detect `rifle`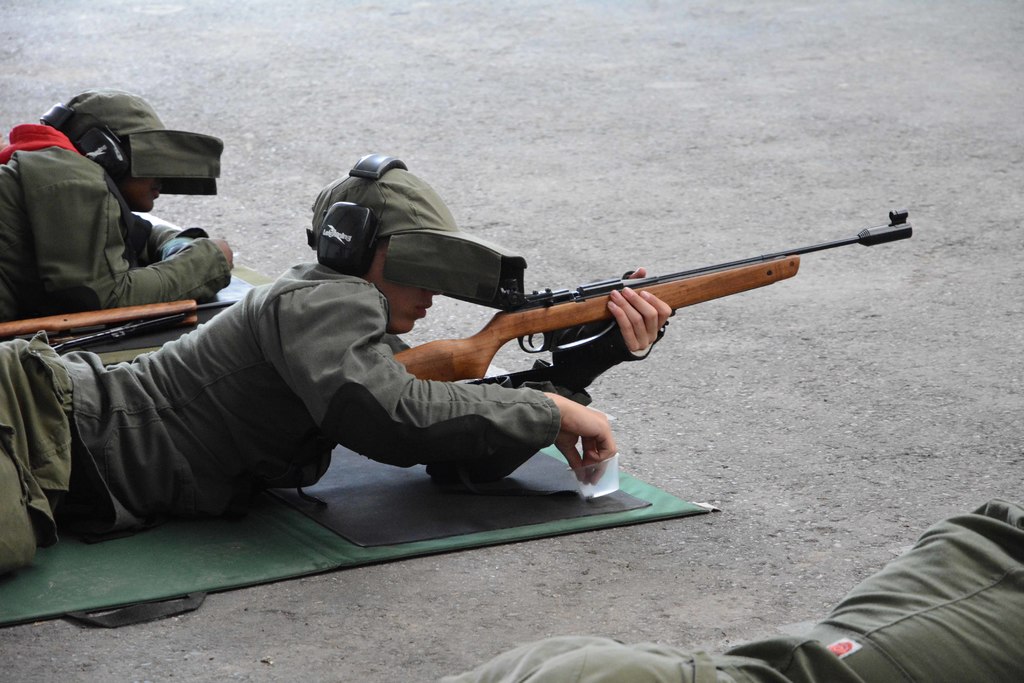
bbox=[385, 210, 915, 482]
